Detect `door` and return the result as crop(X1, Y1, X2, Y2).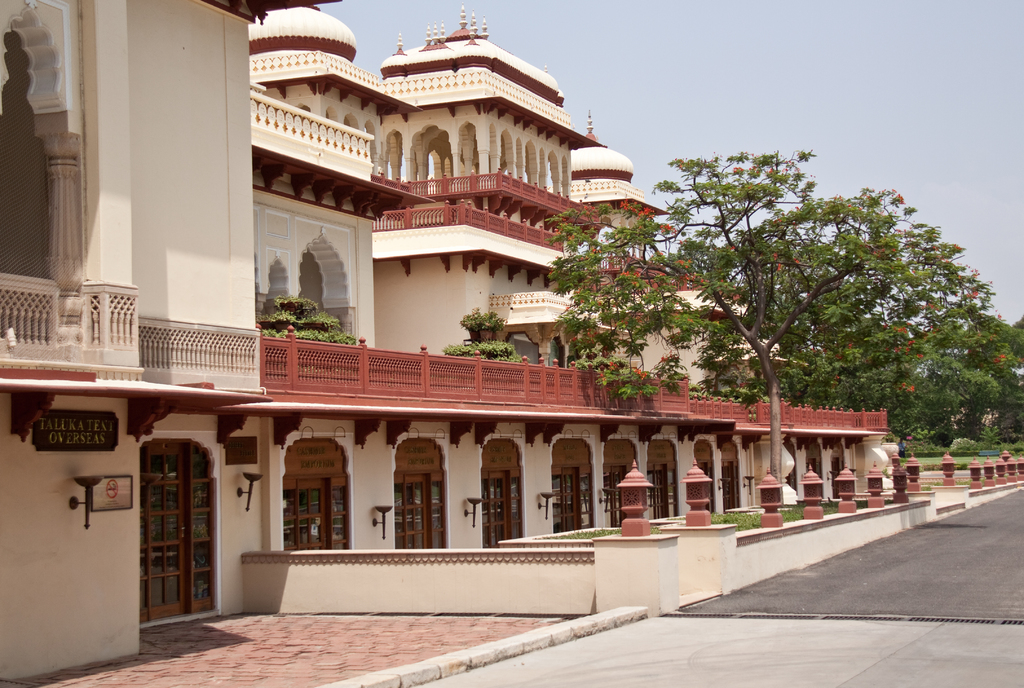
crop(394, 439, 451, 545).
